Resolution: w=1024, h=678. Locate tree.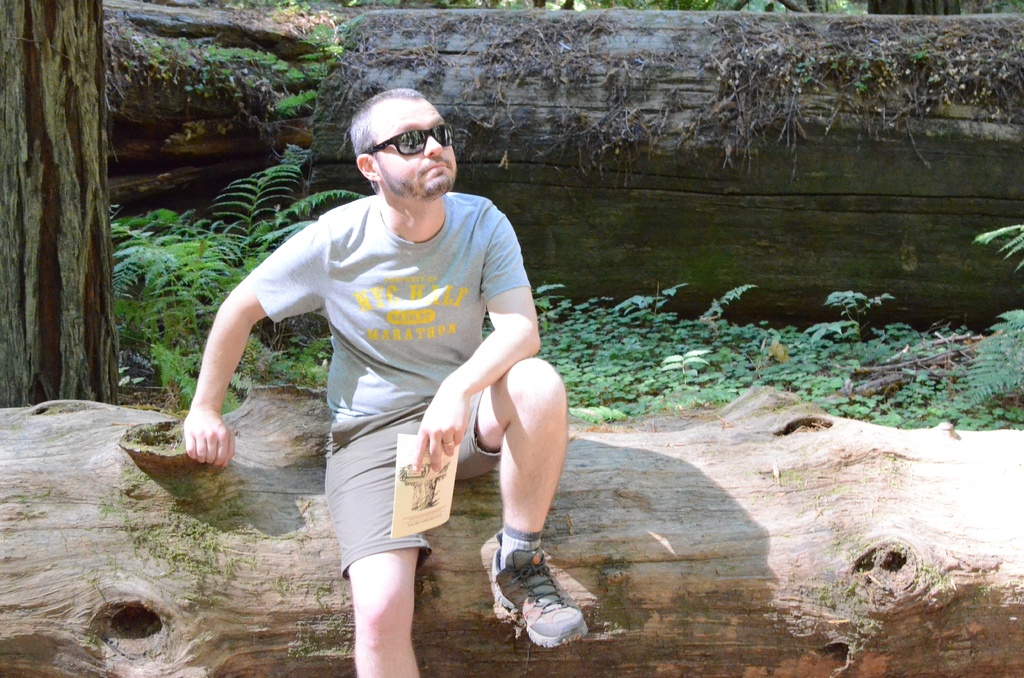
[left=299, top=9, right=1023, bottom=327].
